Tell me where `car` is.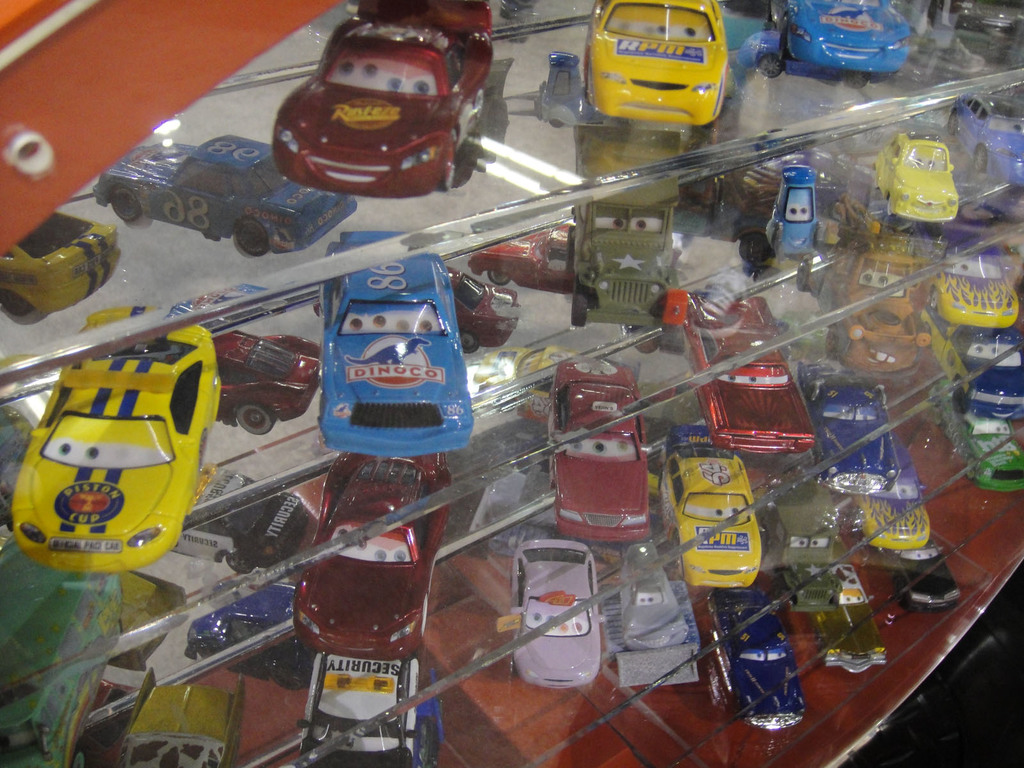
`car` is at (931, 0, 1023, 44).
